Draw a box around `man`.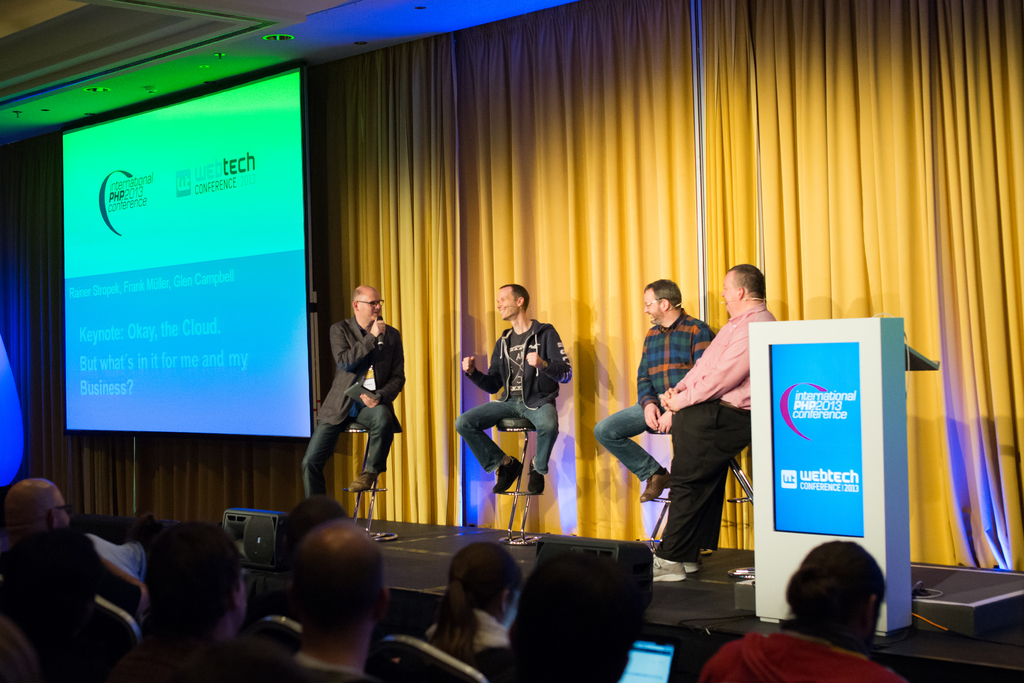
593/273/714/501.
